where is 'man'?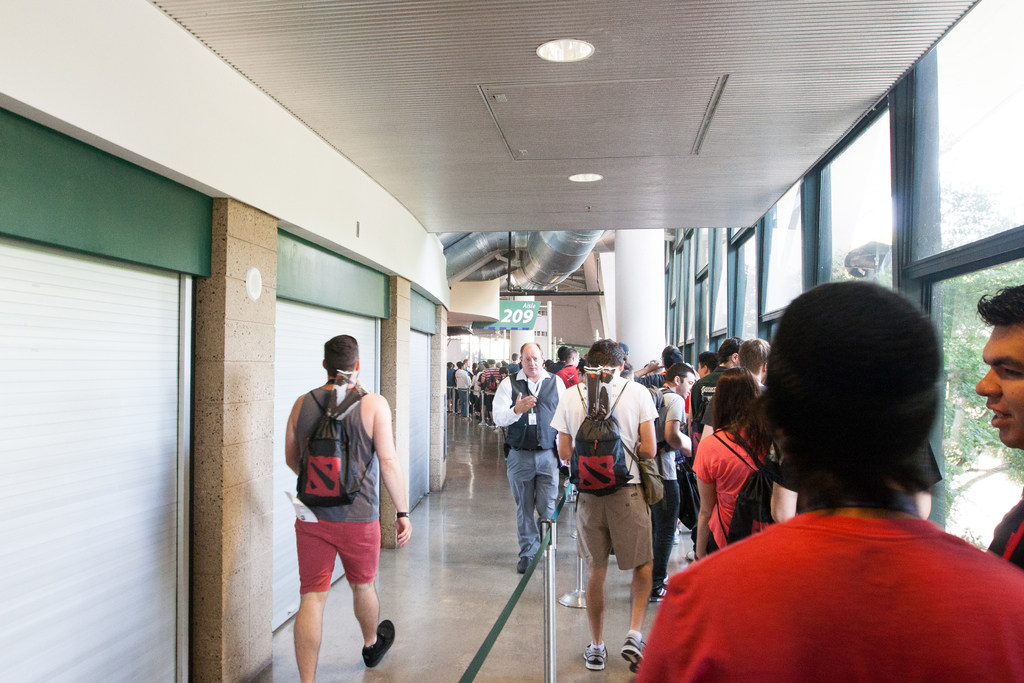
(470,363,495,420).
